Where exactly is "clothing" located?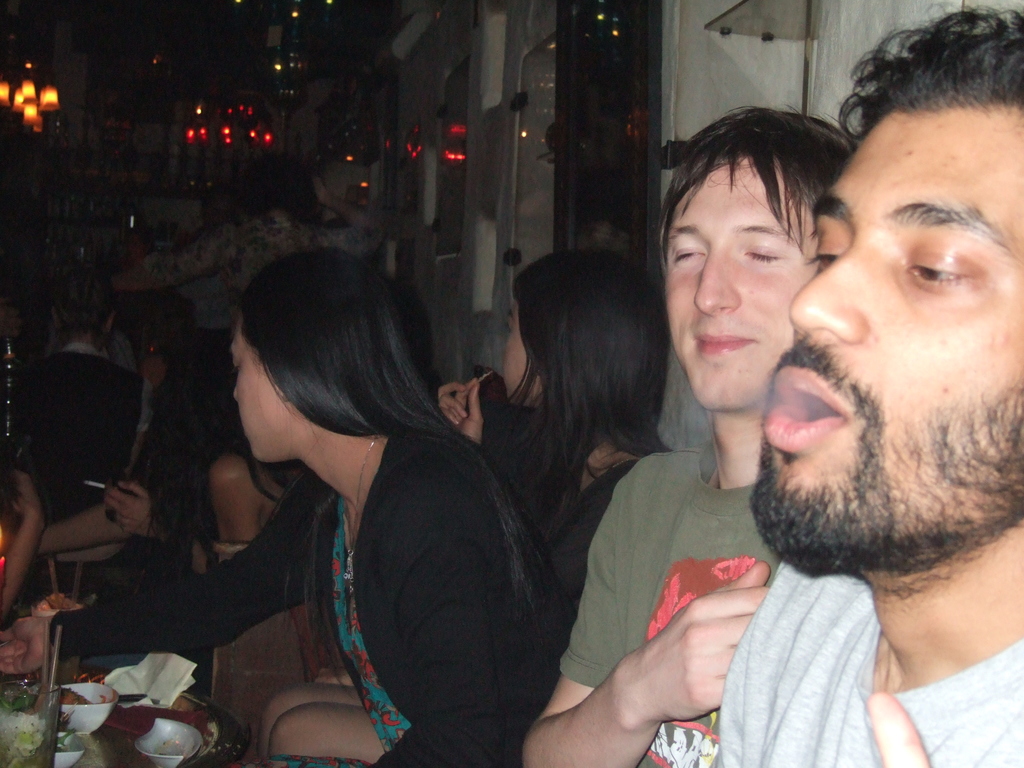
Its bounding box is select_region(716, 557, 1023, 767).
